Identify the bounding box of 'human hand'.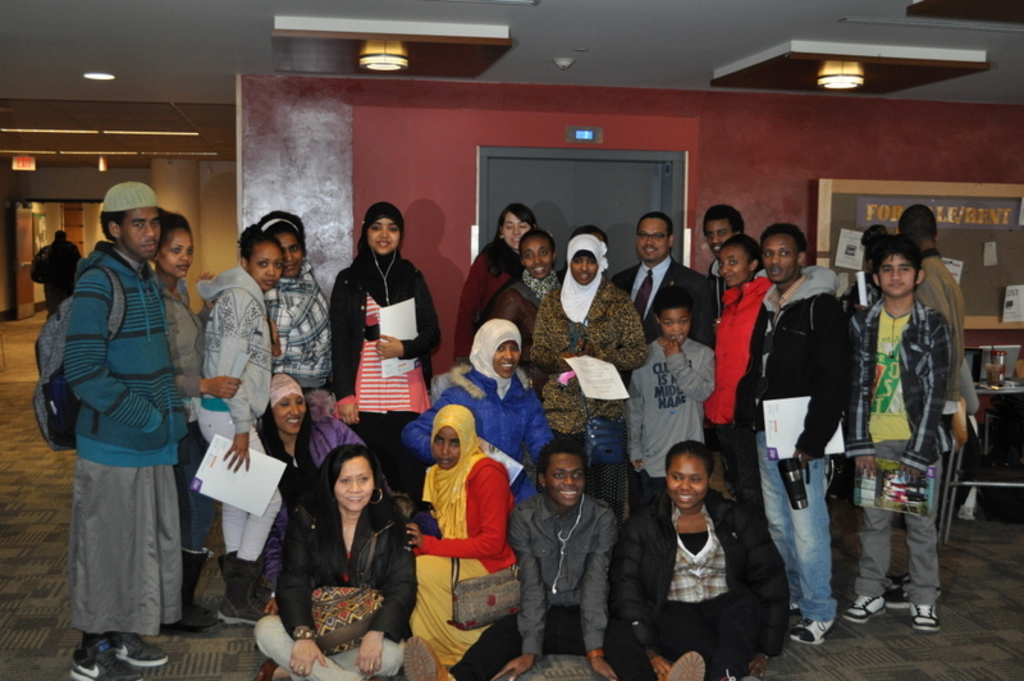
locate(337, 402, 361, 428).
